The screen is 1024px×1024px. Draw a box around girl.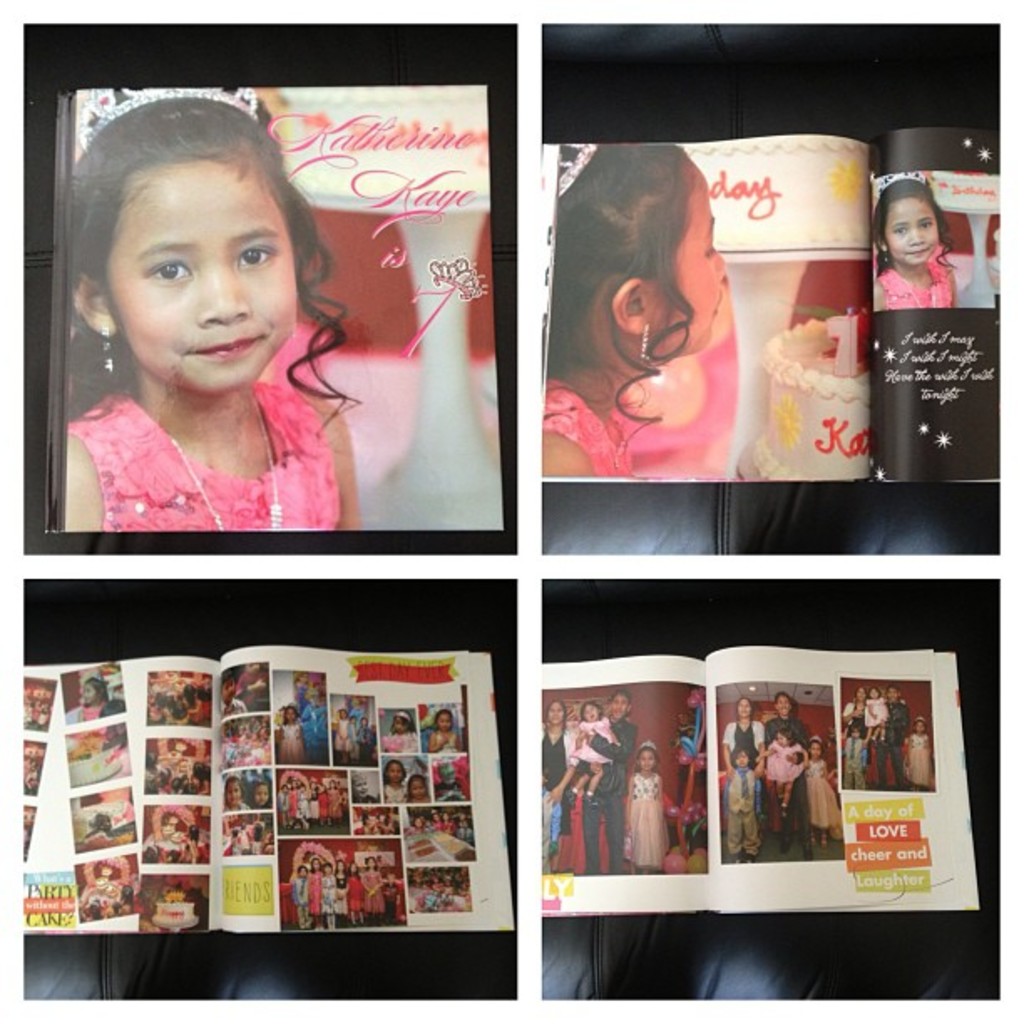
(x1=761, y1=730, x2=801, y2=788).
